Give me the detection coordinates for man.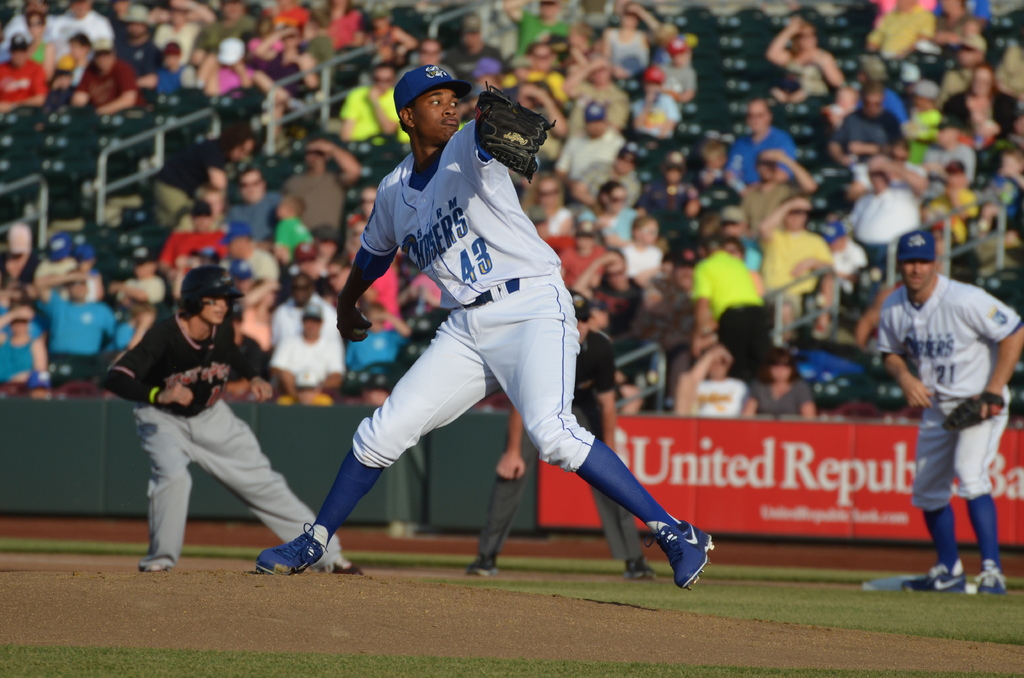
x1=924 y1=157 x2=976 y2=239.
